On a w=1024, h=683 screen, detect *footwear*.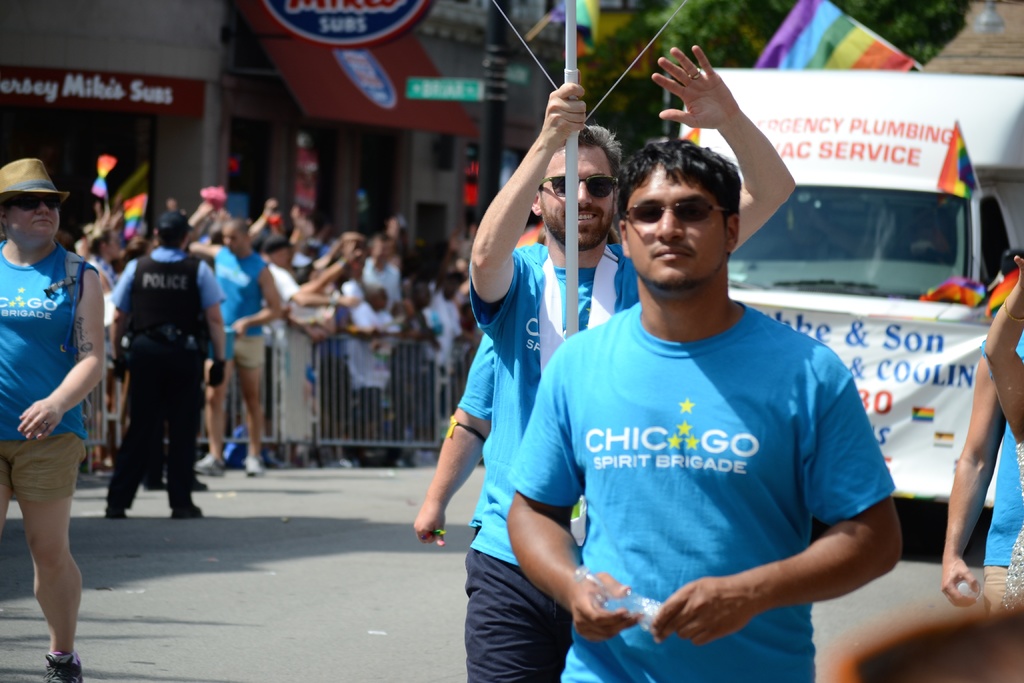
<bbox>191, 452, 225, 482</bbox>.
